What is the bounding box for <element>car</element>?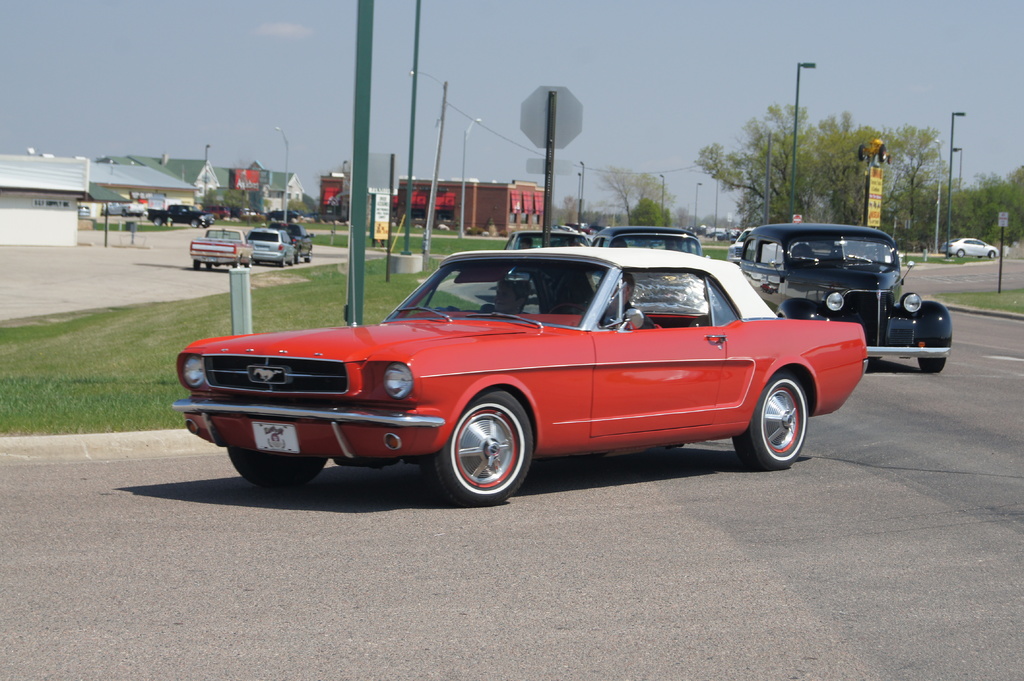
left=939, top=236, right=1005, bottom=256.
